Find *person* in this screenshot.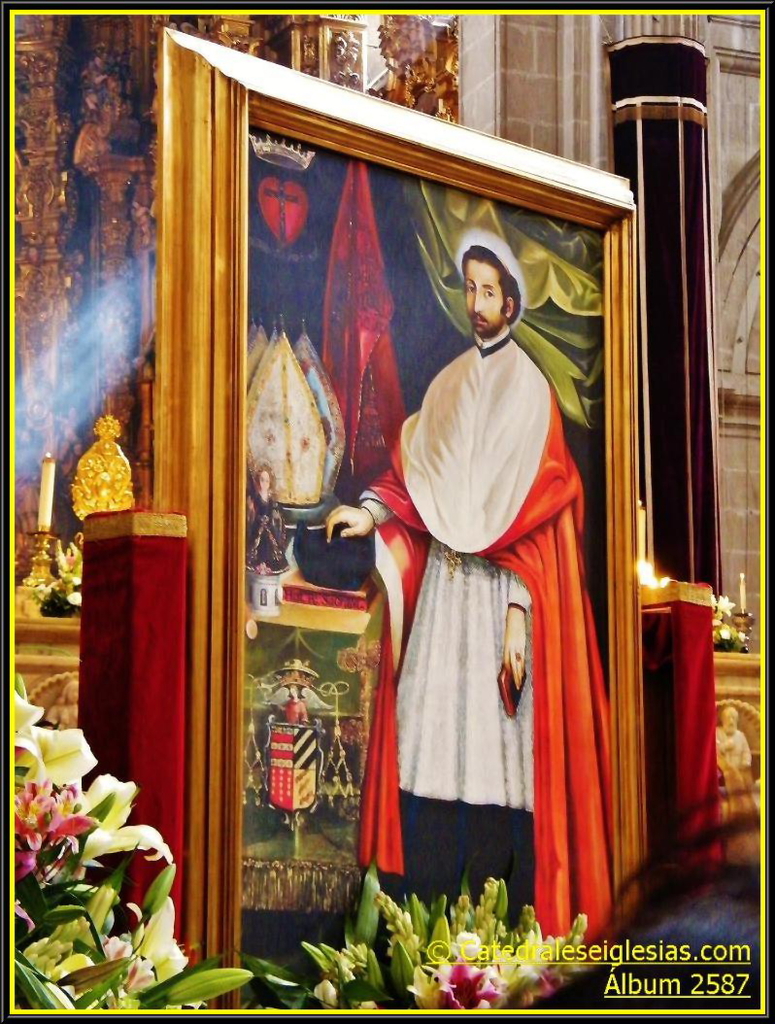
The bounding box for *person* is 295,161,612,962.
